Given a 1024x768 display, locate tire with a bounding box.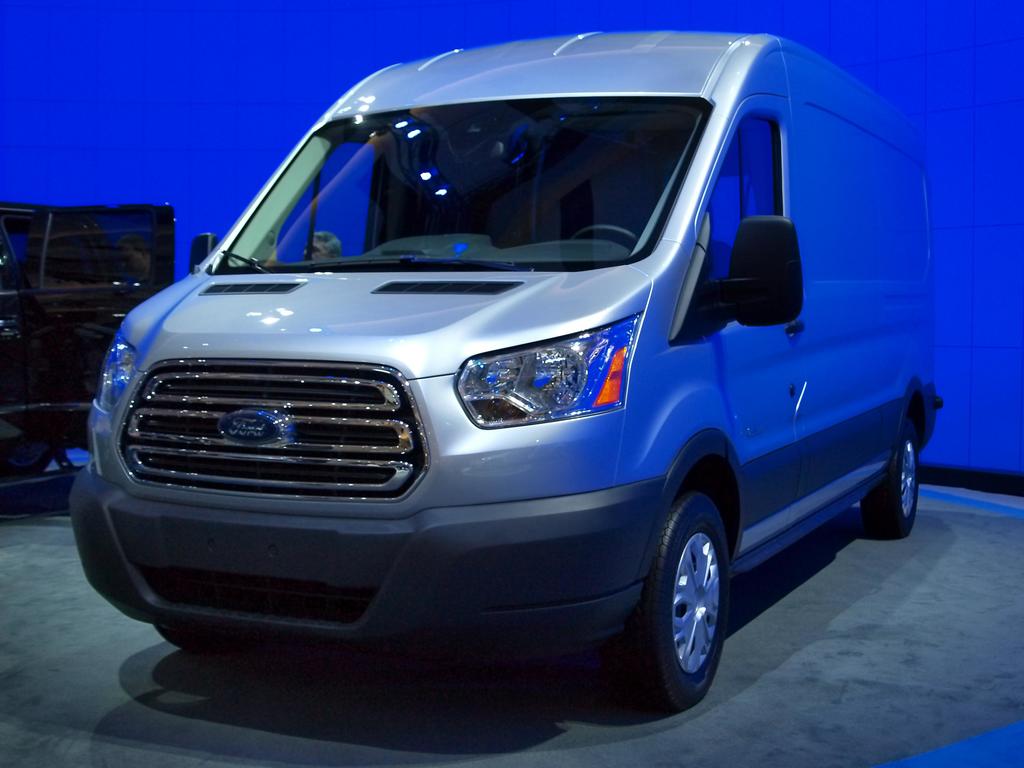
Located: locate(153, 617, 218, 649).
